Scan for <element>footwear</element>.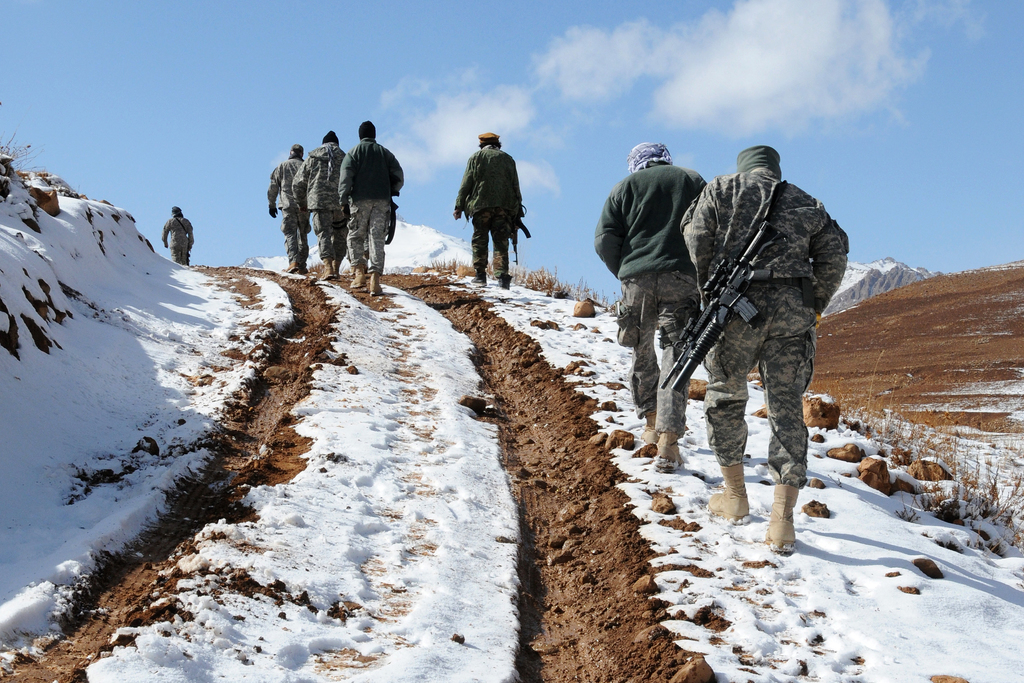
Scan result: 296:259:312:273.
